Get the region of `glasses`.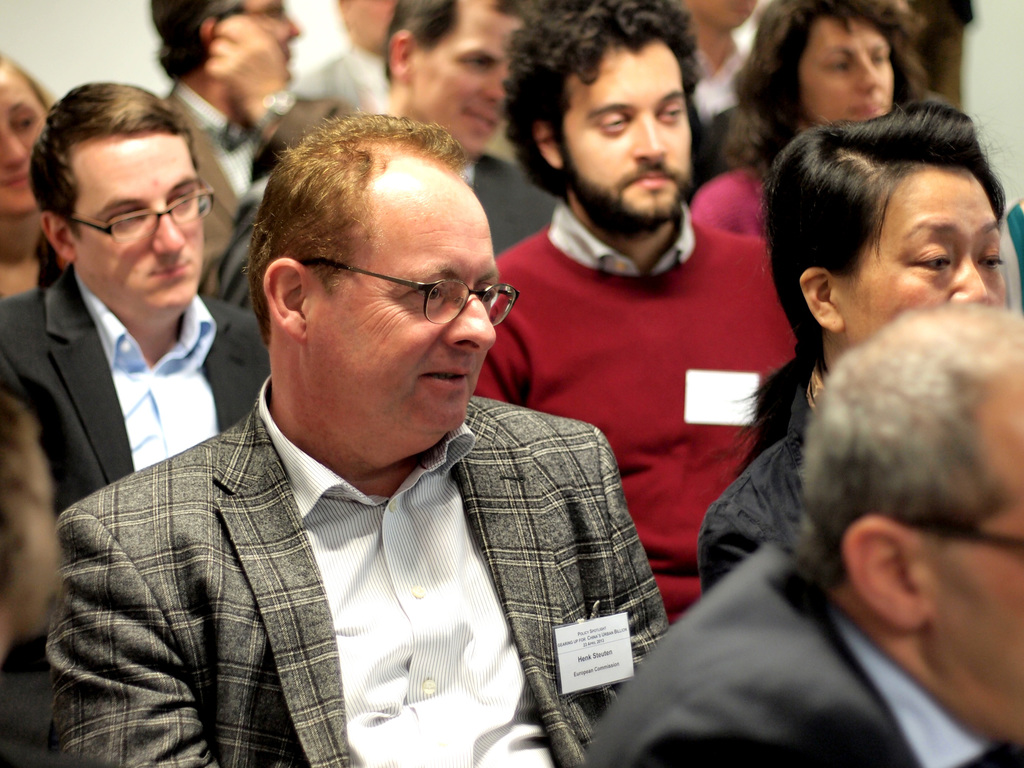
box(72, 177, 216, 243).
